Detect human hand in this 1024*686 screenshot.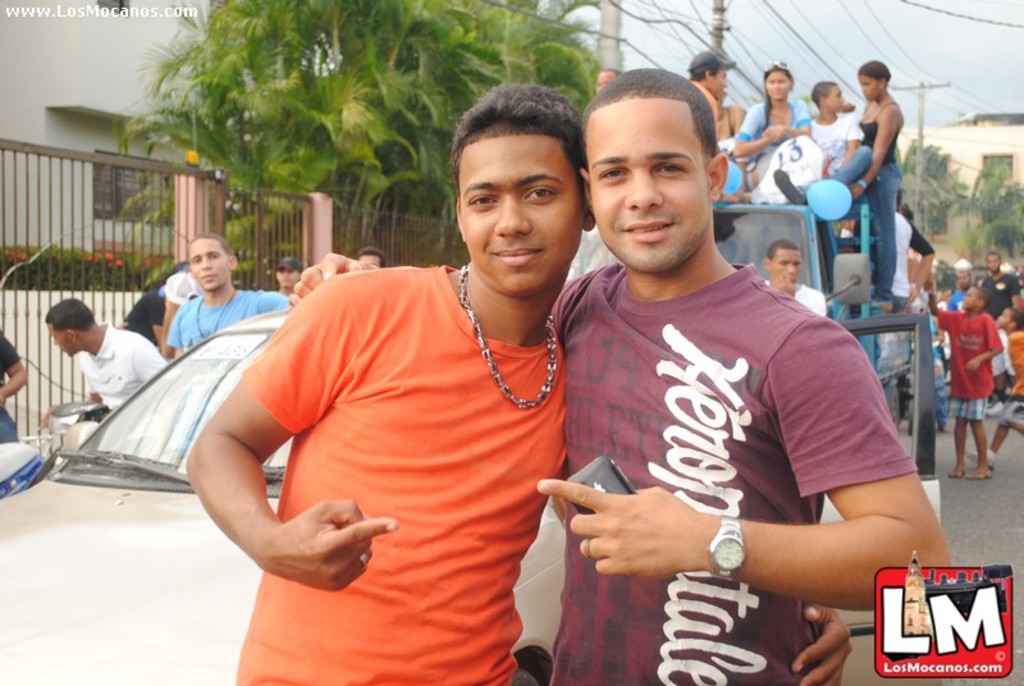
Detection: box(256, 497, 398, 591).
